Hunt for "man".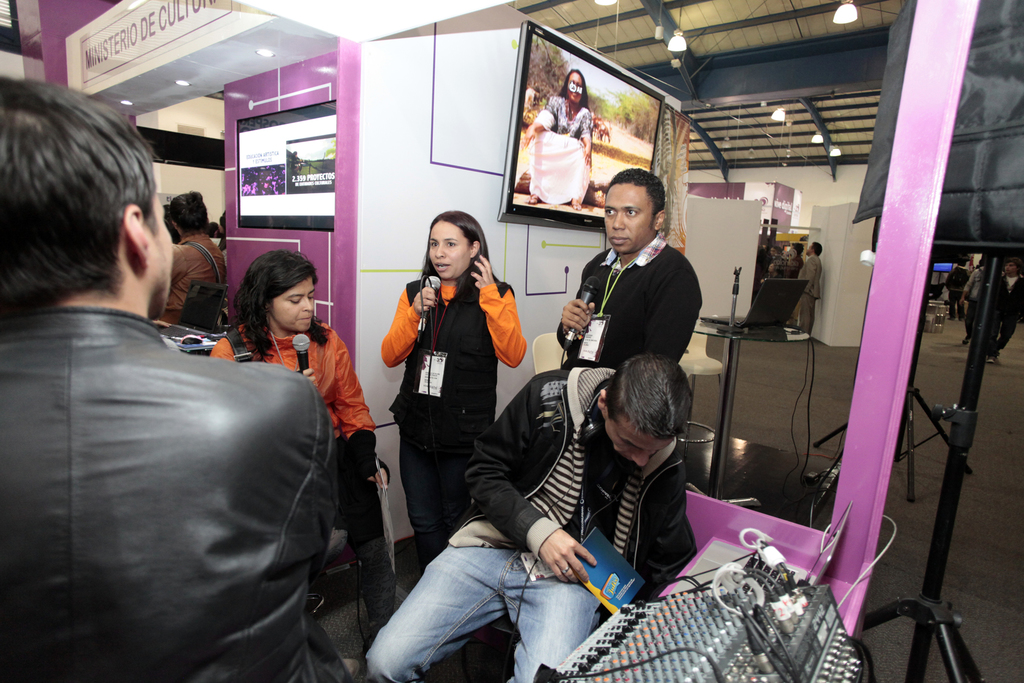
Hunted down at (0, 77, 348, 682).
